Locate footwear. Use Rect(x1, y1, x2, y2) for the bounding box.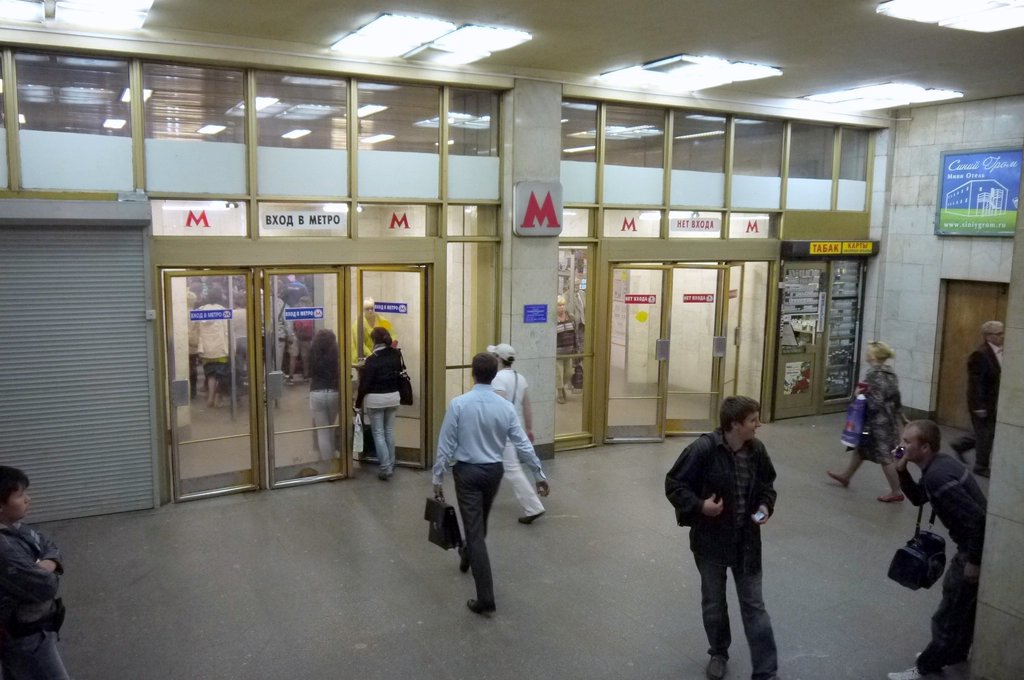
Rect(825, 467, 850, 488).
